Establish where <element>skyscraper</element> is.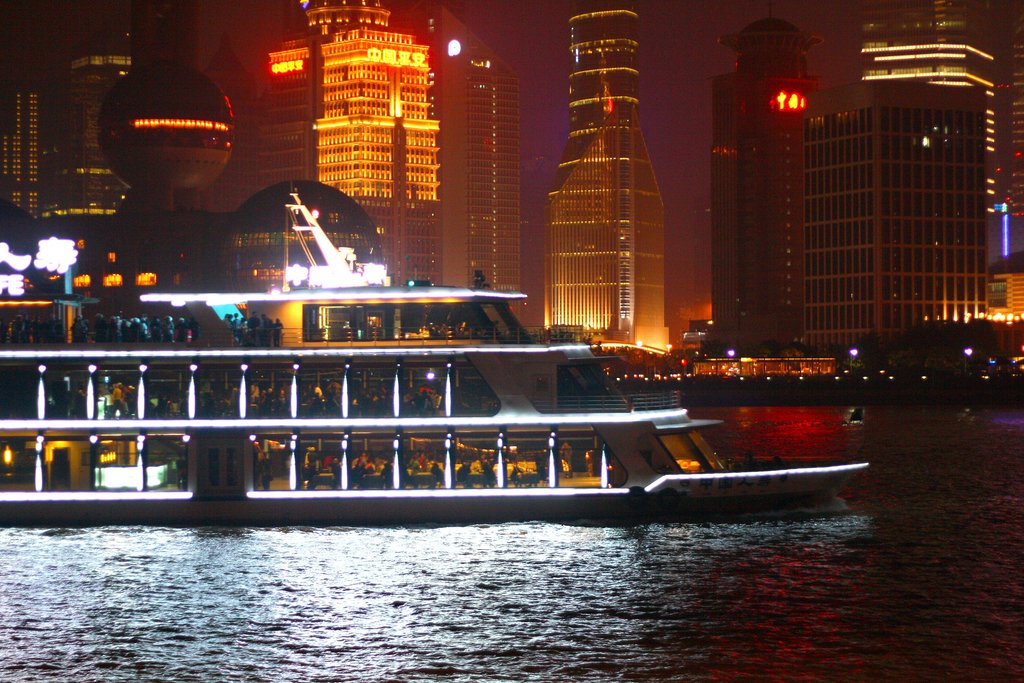
Established at [0,83,40,220].
